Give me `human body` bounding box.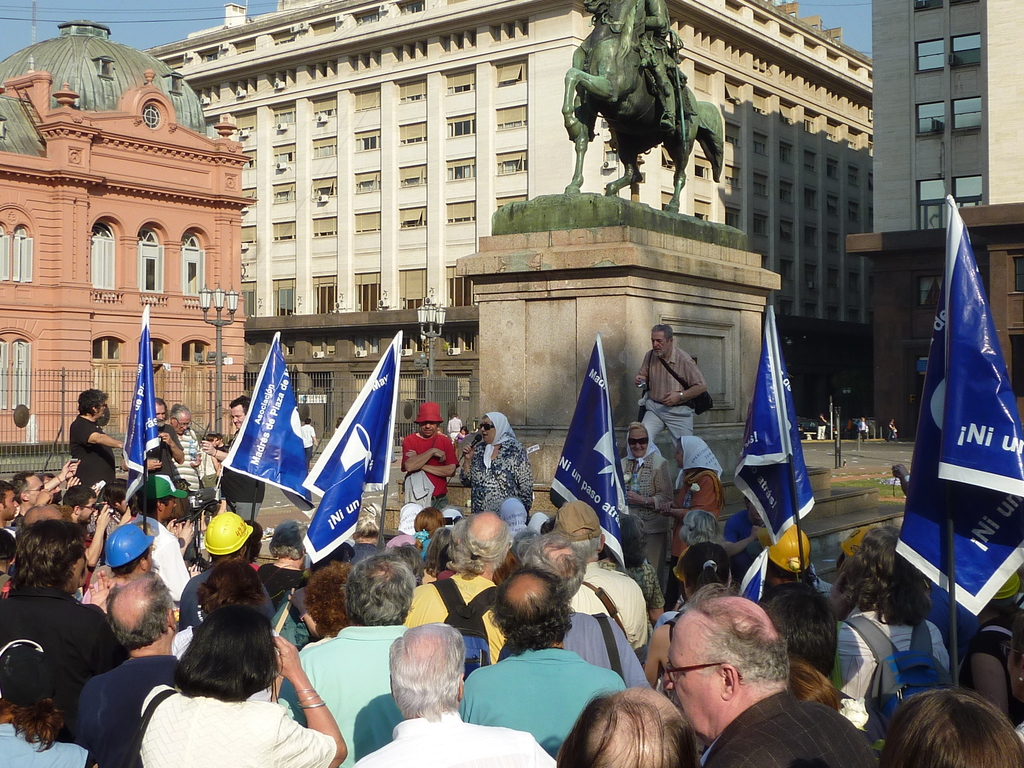
box=[406, 434, 456, 513].
